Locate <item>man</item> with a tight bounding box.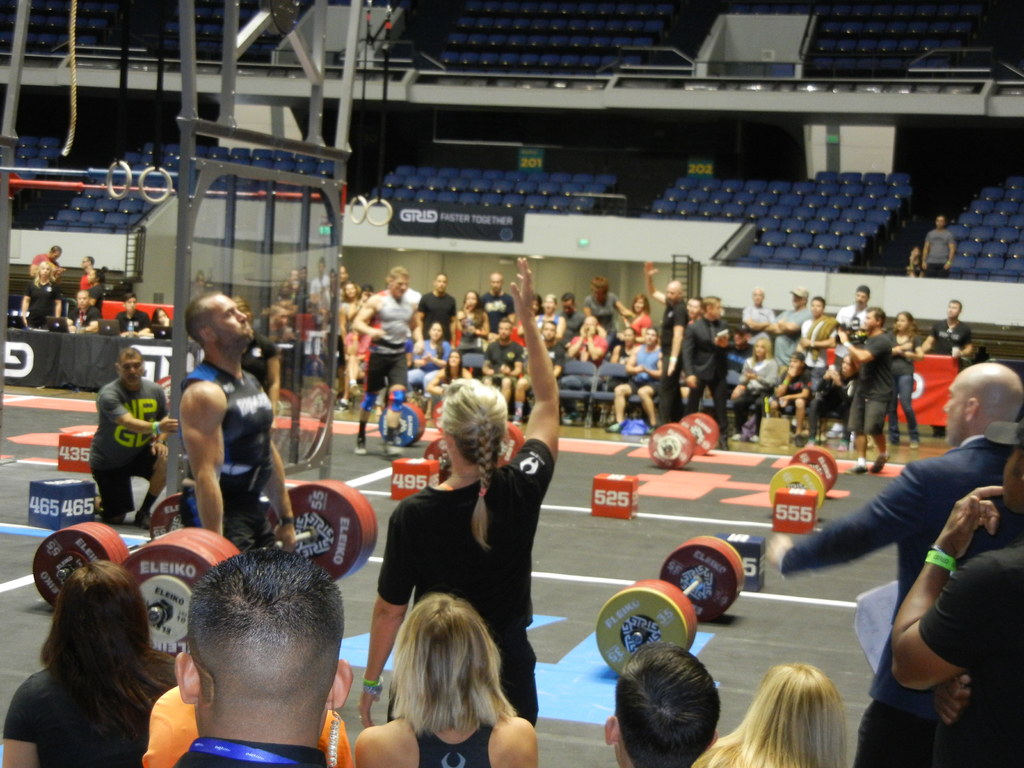
region(480, 270, 511, 328).
